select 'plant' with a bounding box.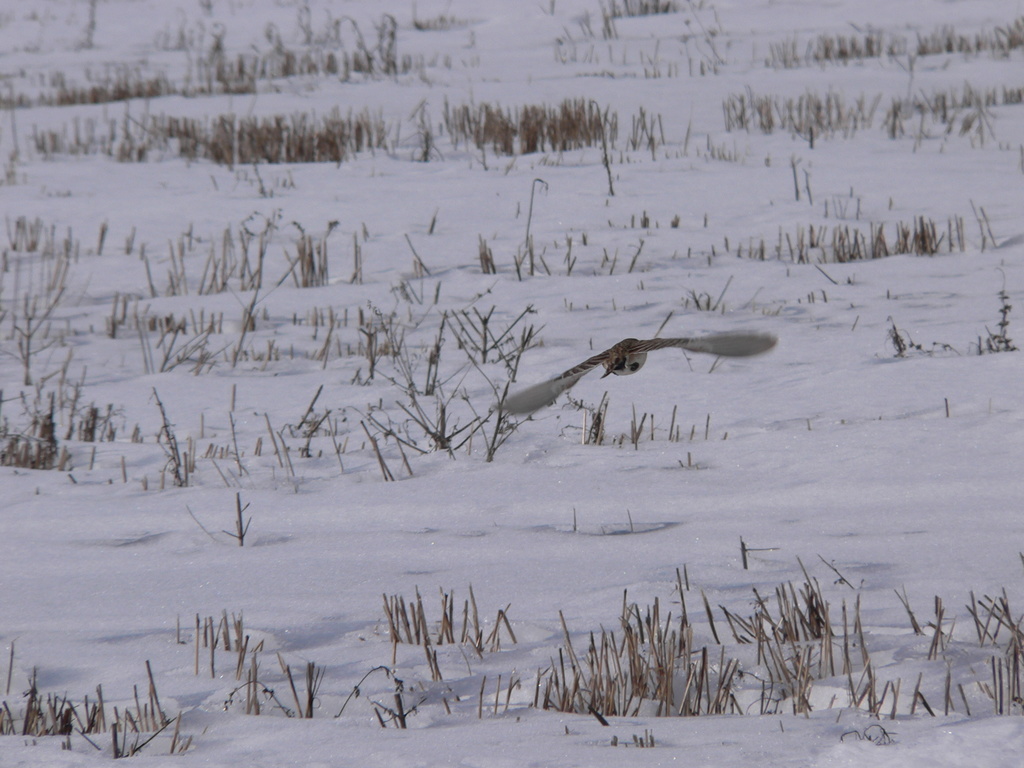
bbox=[698, 211, 713, 234].
